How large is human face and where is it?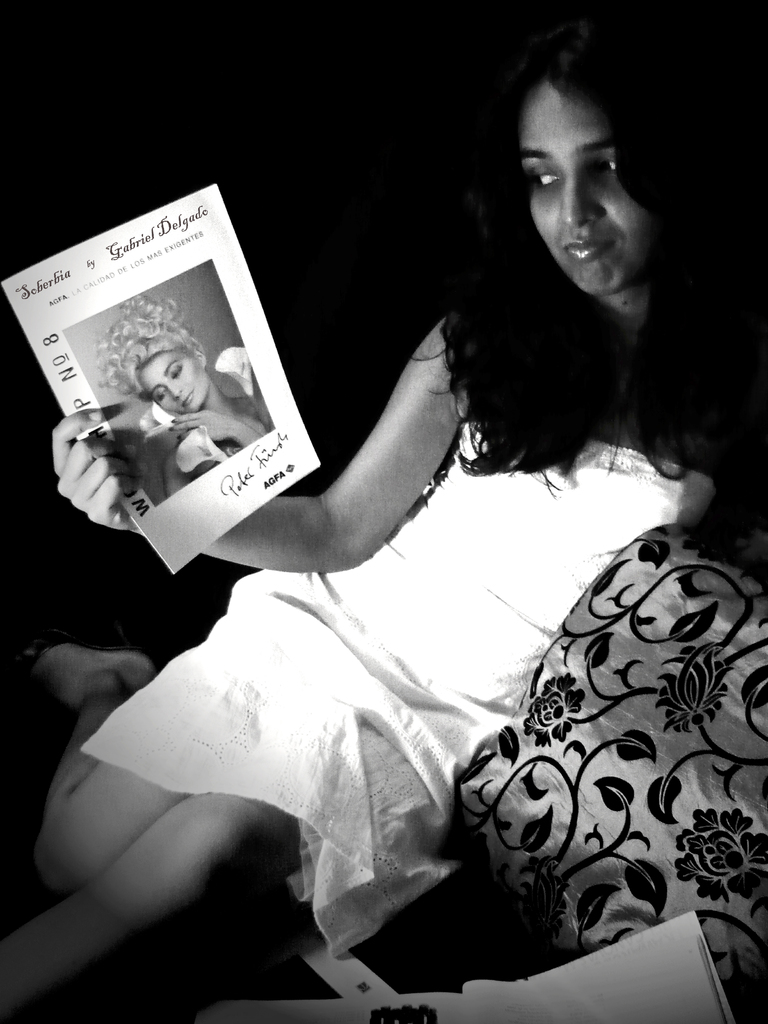
Bounding box: l=511, t=73, r=642, b=302.
